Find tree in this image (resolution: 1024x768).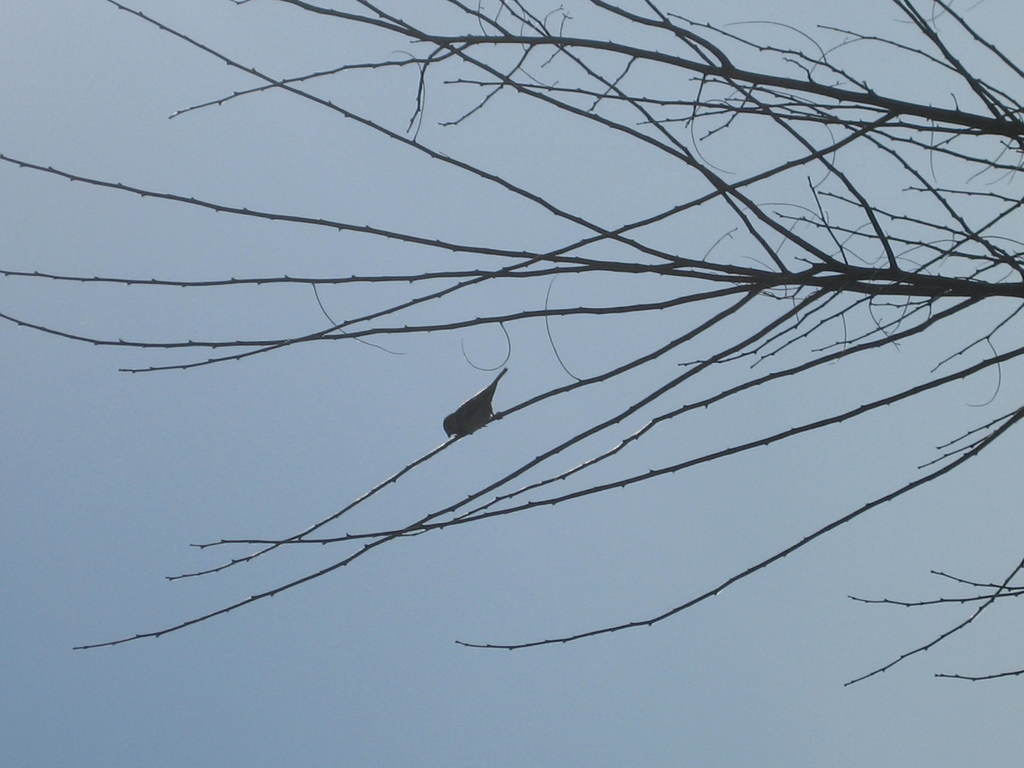
crop(37, 7, 1023, 746).
